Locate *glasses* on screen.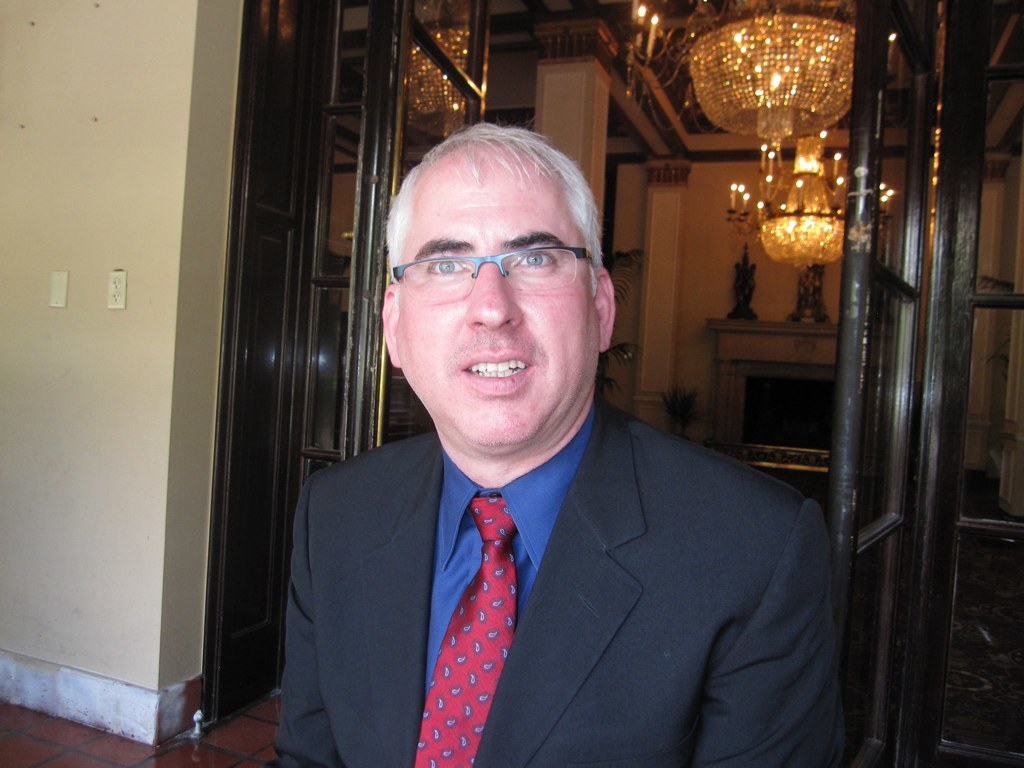
On screen at [383,247,605,301].
